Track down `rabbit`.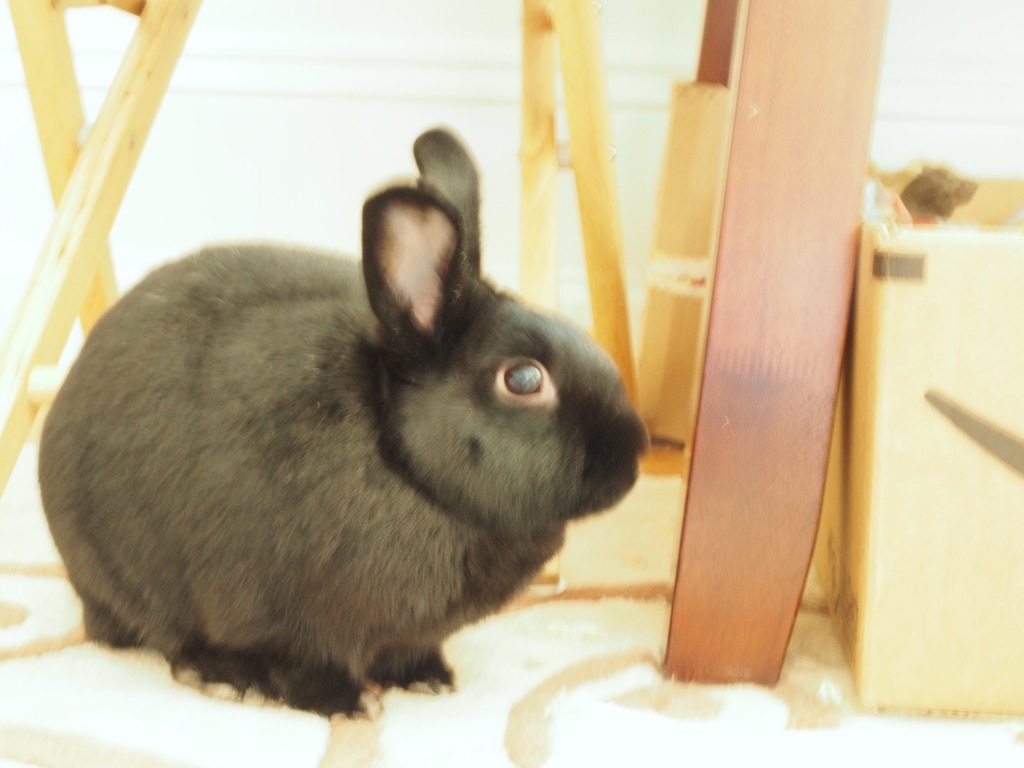
Tracked to <box>36,122,653,719</box>.
